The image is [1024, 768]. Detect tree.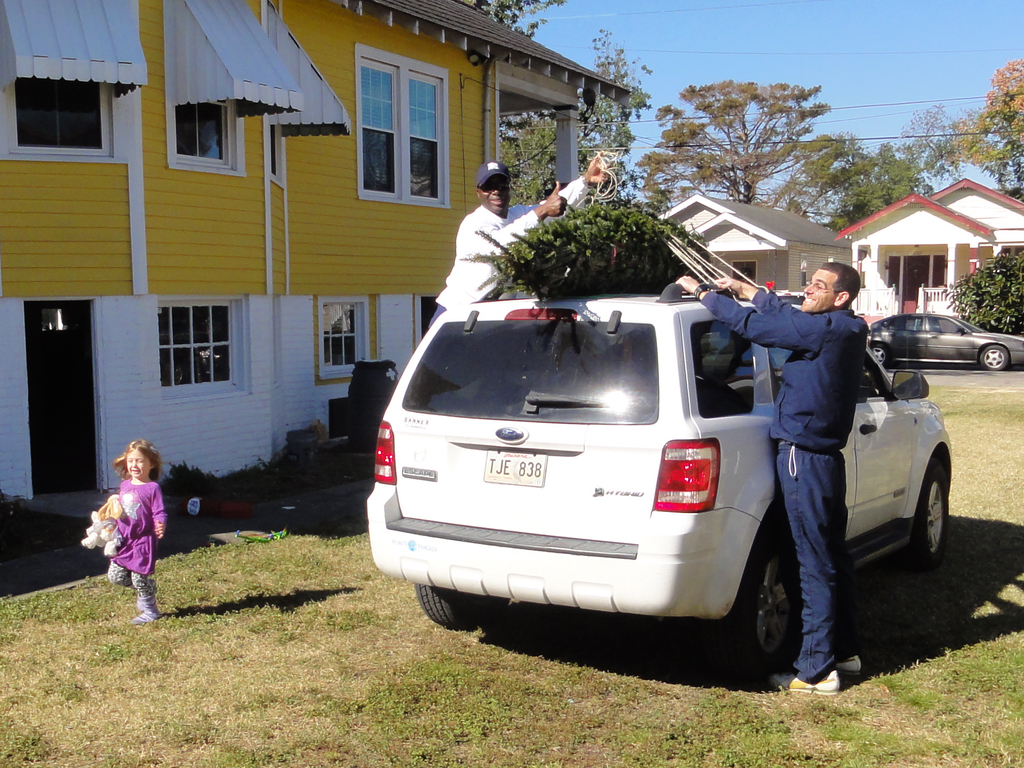
Detection: region(828, 138, 929, 232).
